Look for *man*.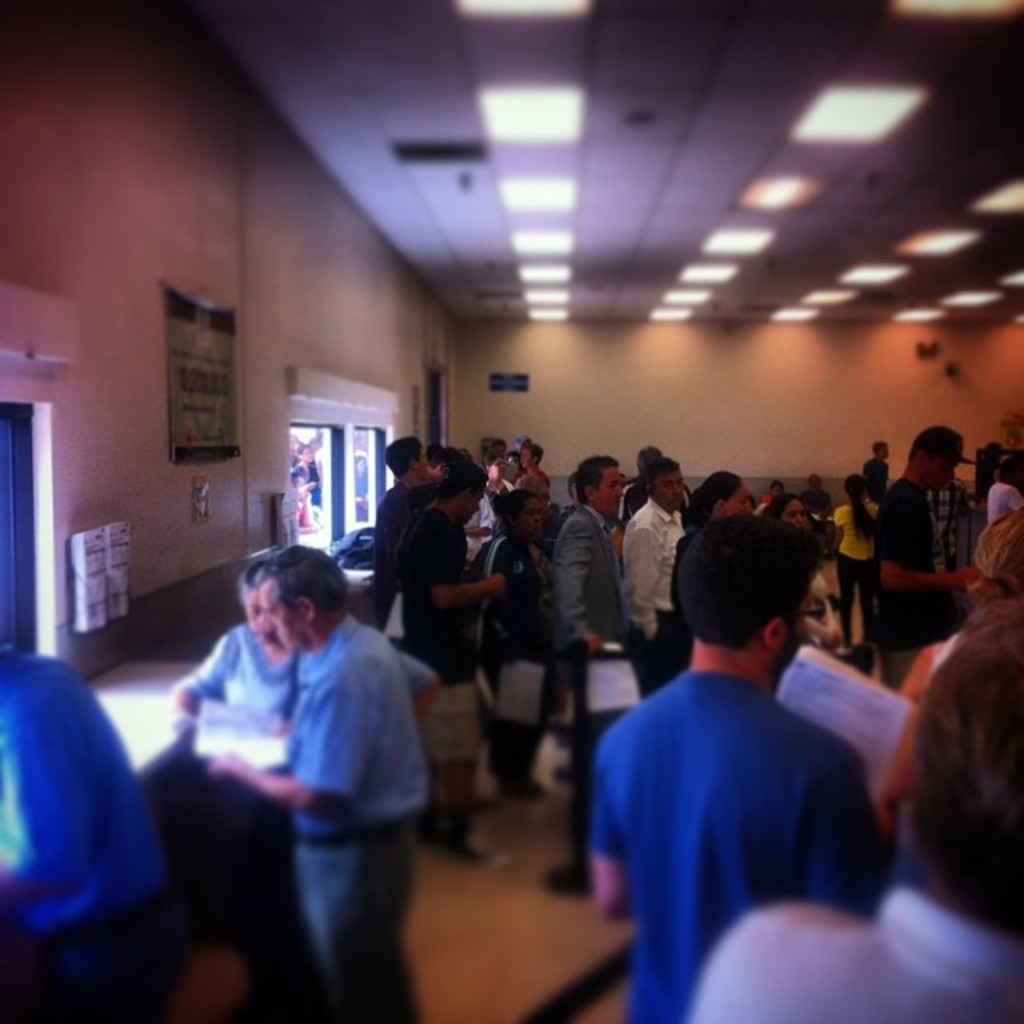
Found: 624/456/694/659.
